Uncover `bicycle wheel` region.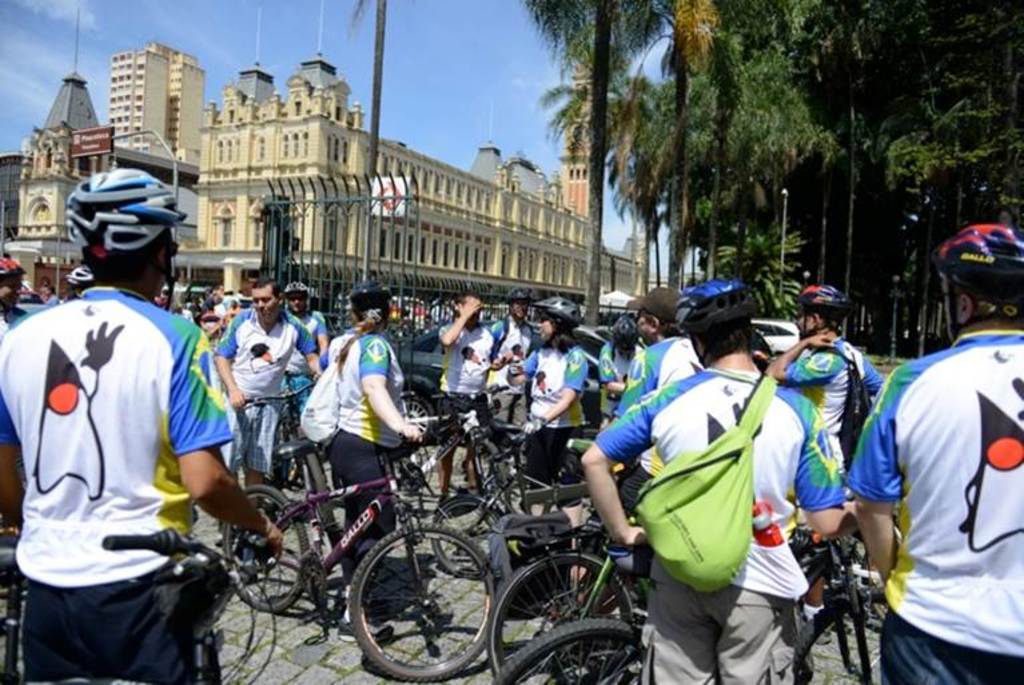
Uncovered: 344,518,501,681.
